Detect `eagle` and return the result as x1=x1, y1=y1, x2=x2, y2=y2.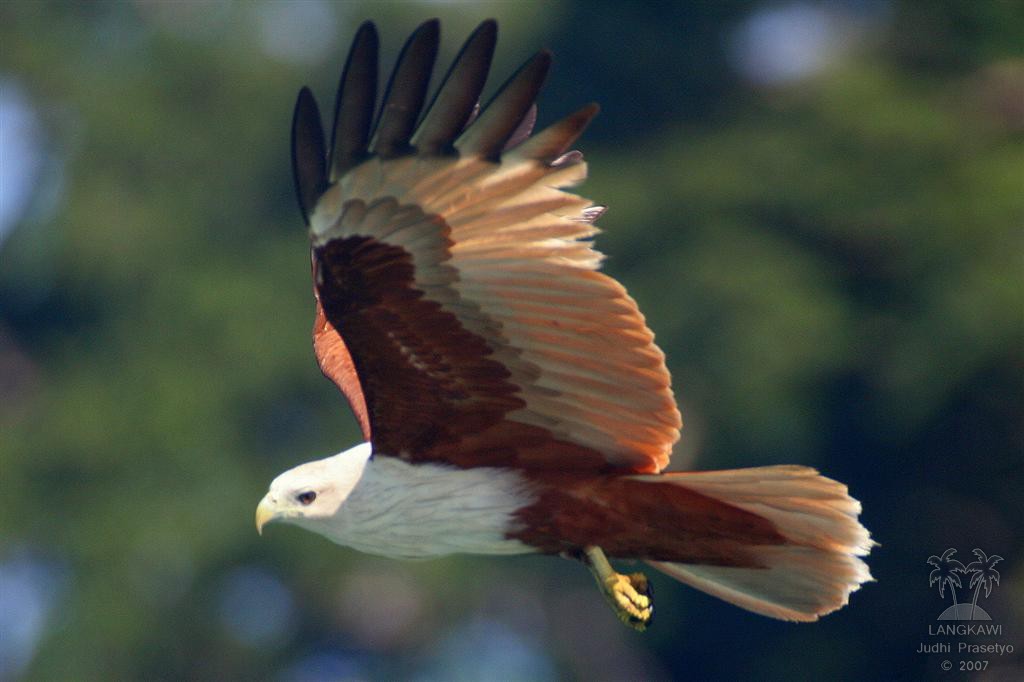
x1=243, y1=12, x2=888, y2=635.
